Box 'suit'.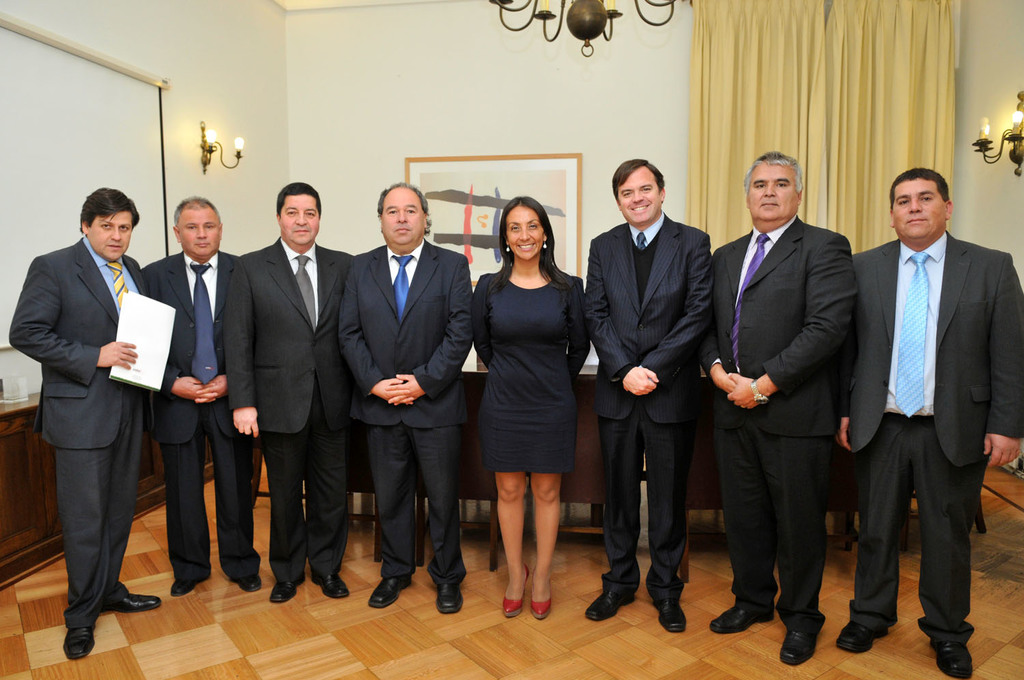
bbox=(140, 249, 259, 577).
